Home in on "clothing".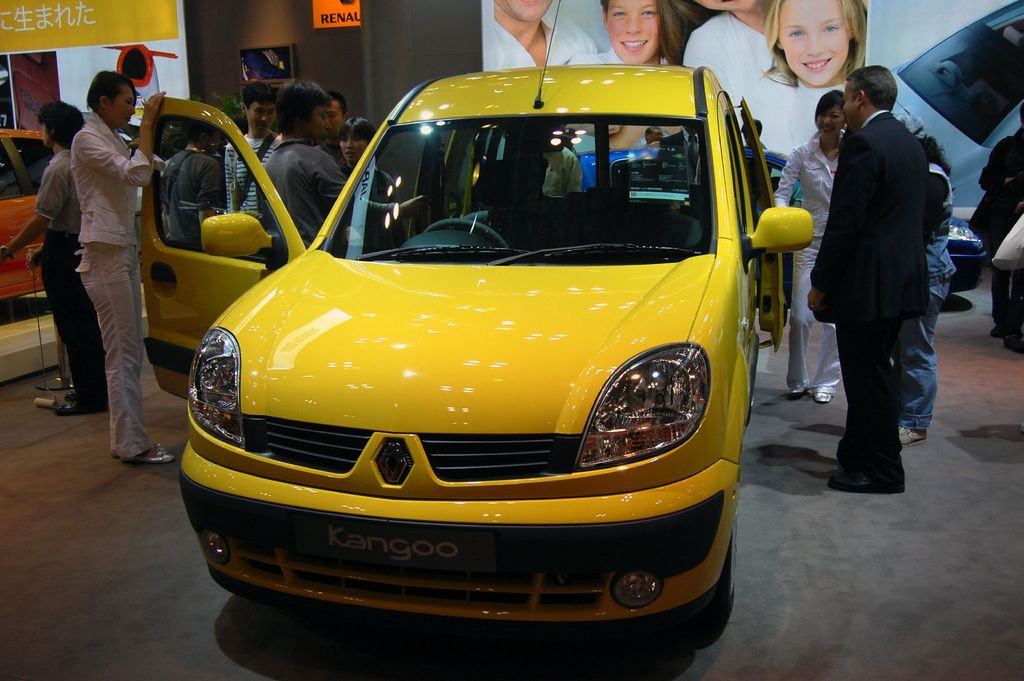
Homed in at l=769, t=126, r=844, b=390.
